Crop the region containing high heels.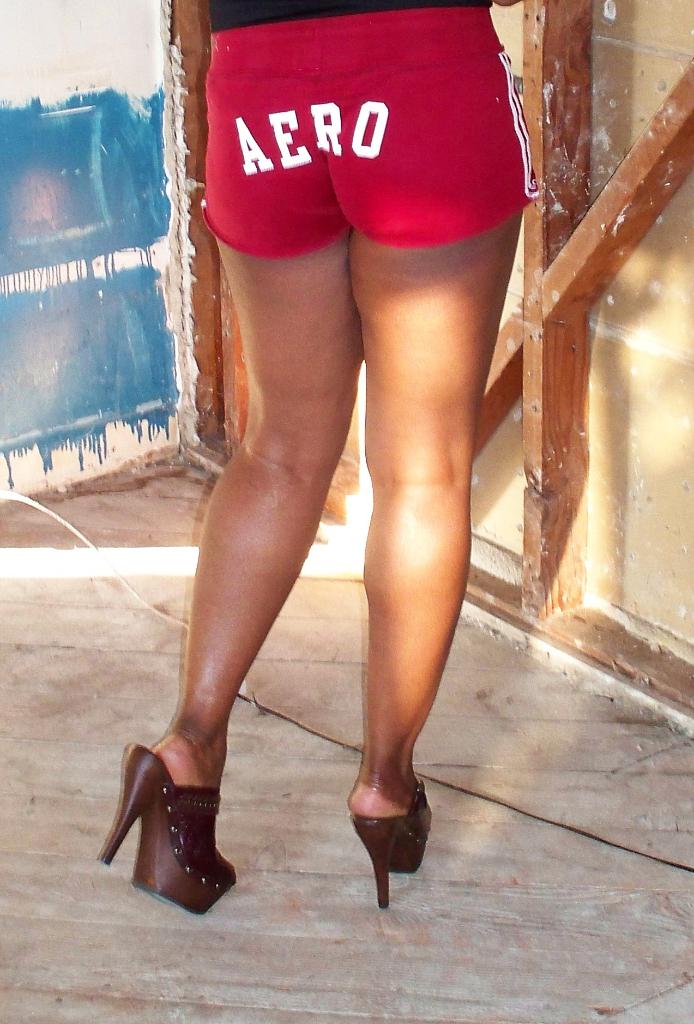
Crop region: select_region(102, 786, 250, 912).
